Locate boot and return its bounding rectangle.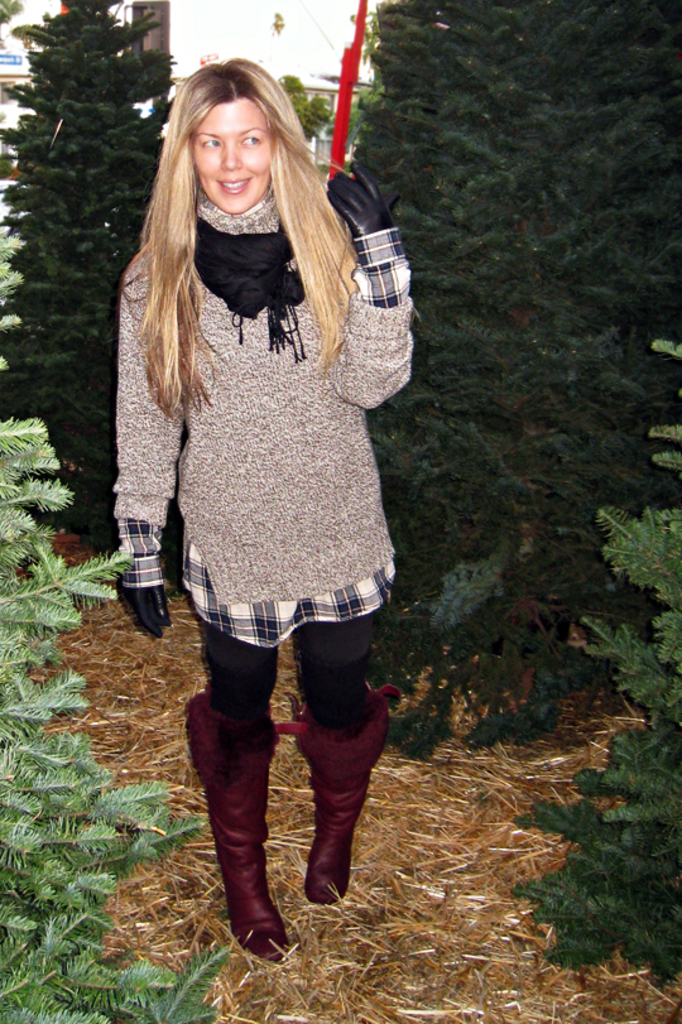
<bbox>279, 687, 394, 907</bbox>.
